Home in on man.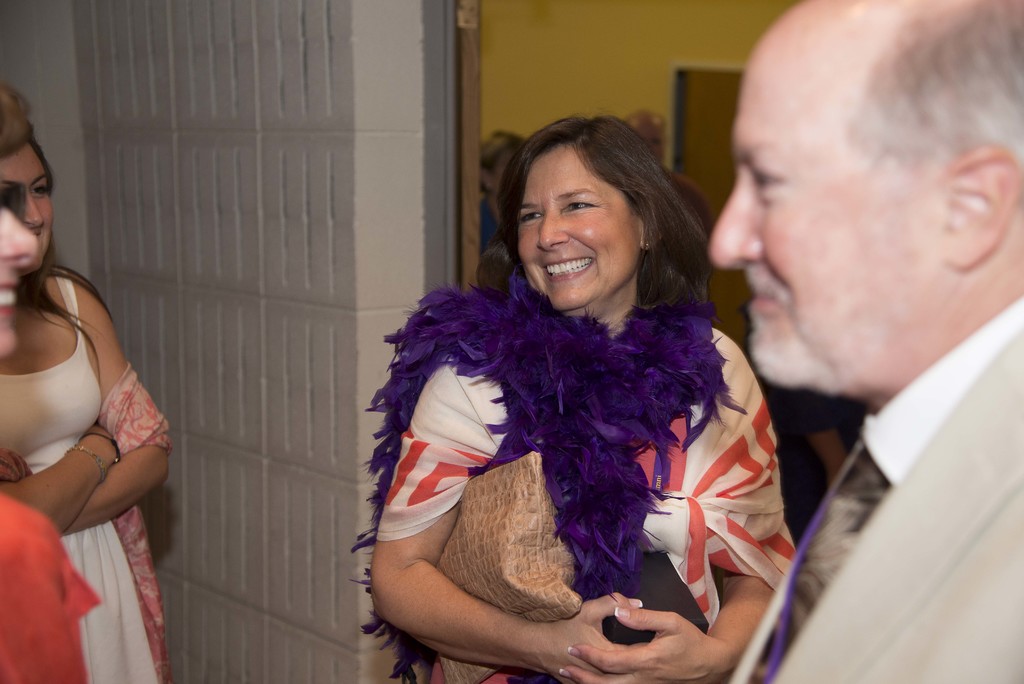
Homed in at {"left": 705, "top": 0, "right": 1023, "bottom": 681}.
